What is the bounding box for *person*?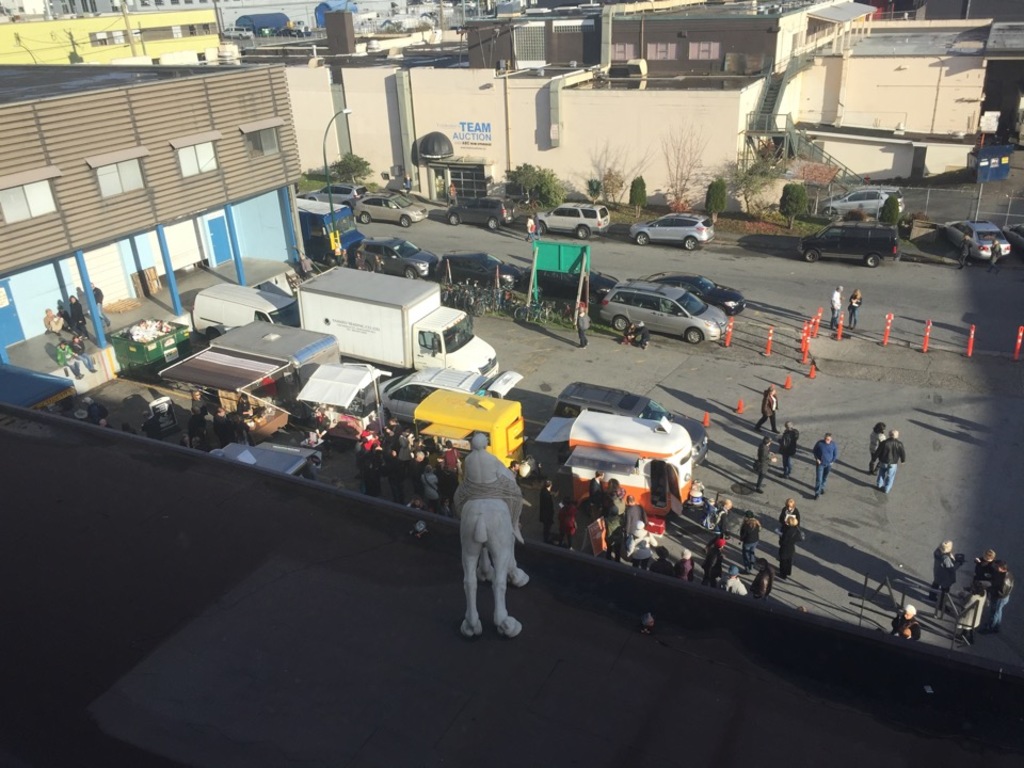
<region>620, 321, 638, 345</region>.
